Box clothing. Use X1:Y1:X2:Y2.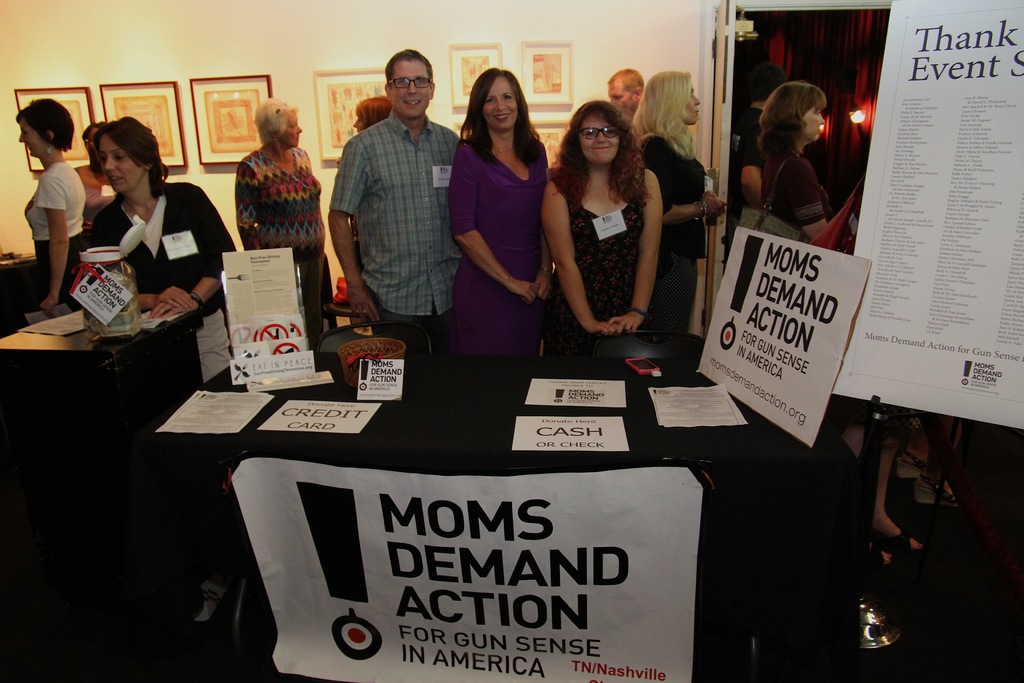
450:139:550:352.
